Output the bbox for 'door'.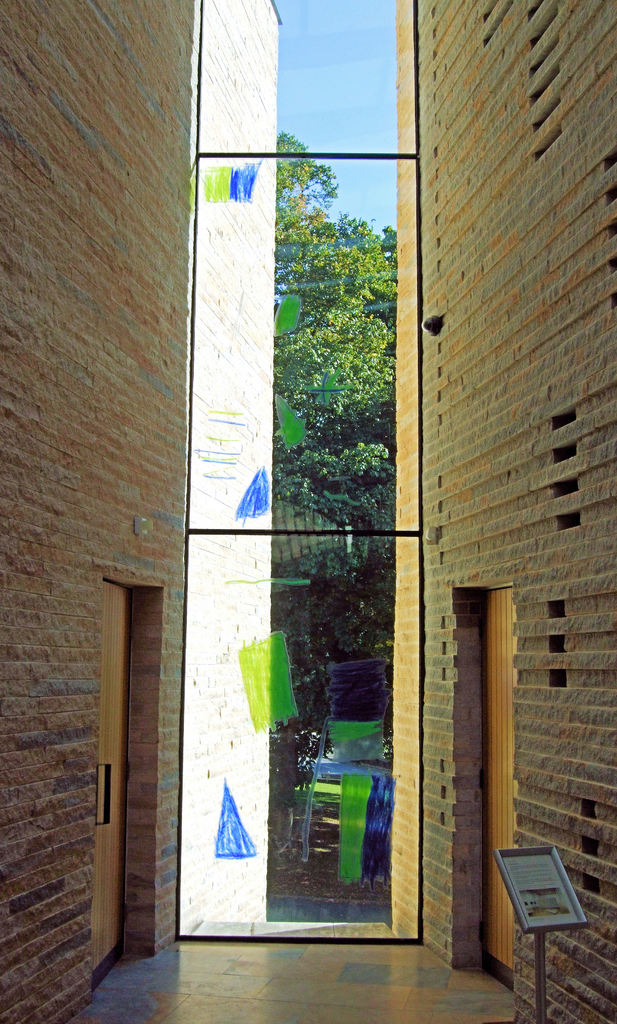
BBox(479, 584, 515, 991).
